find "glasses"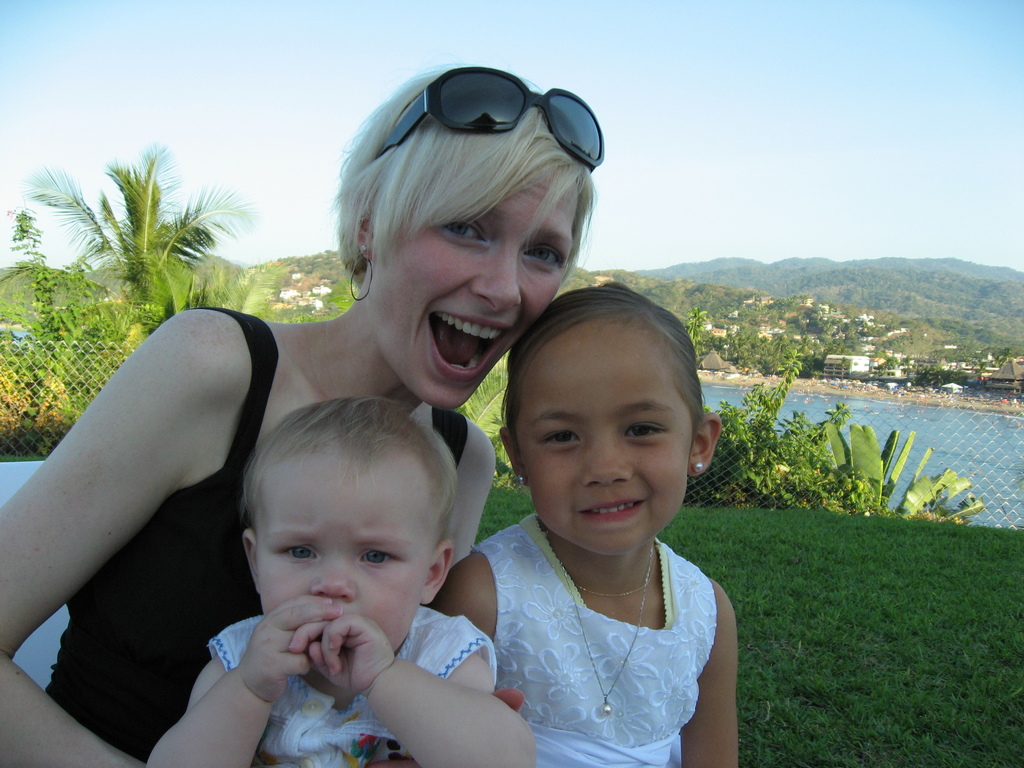
374,63,607,177
